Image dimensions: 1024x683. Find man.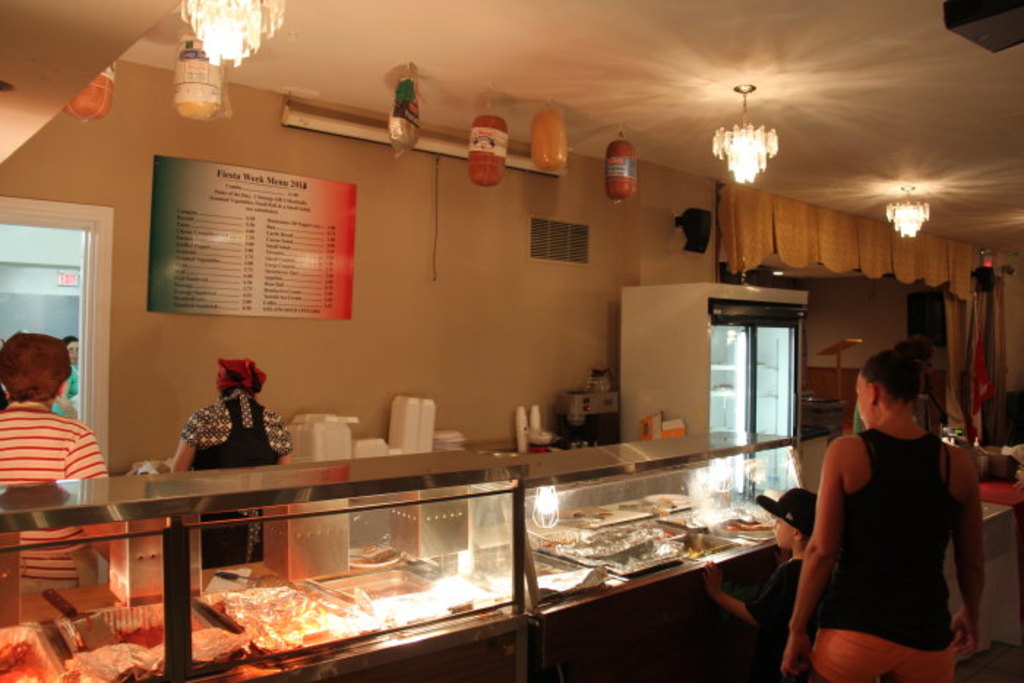
Rect(778, 329, 977, 679).
